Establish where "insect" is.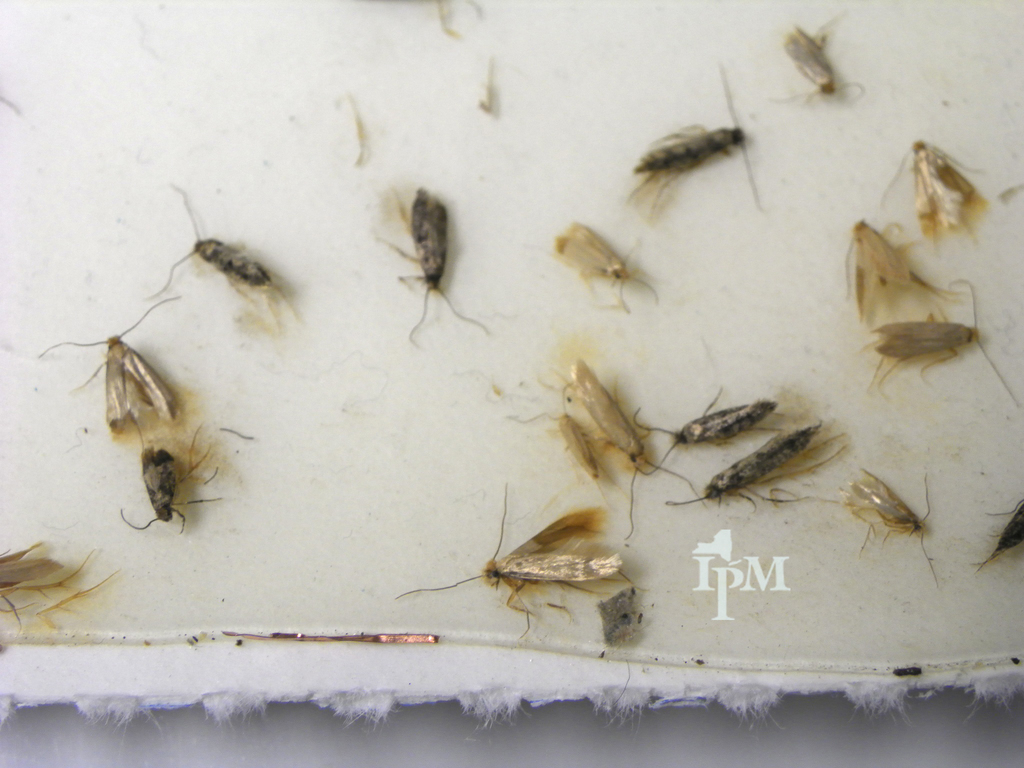
Established at locate(847, 472, 944, 579).
